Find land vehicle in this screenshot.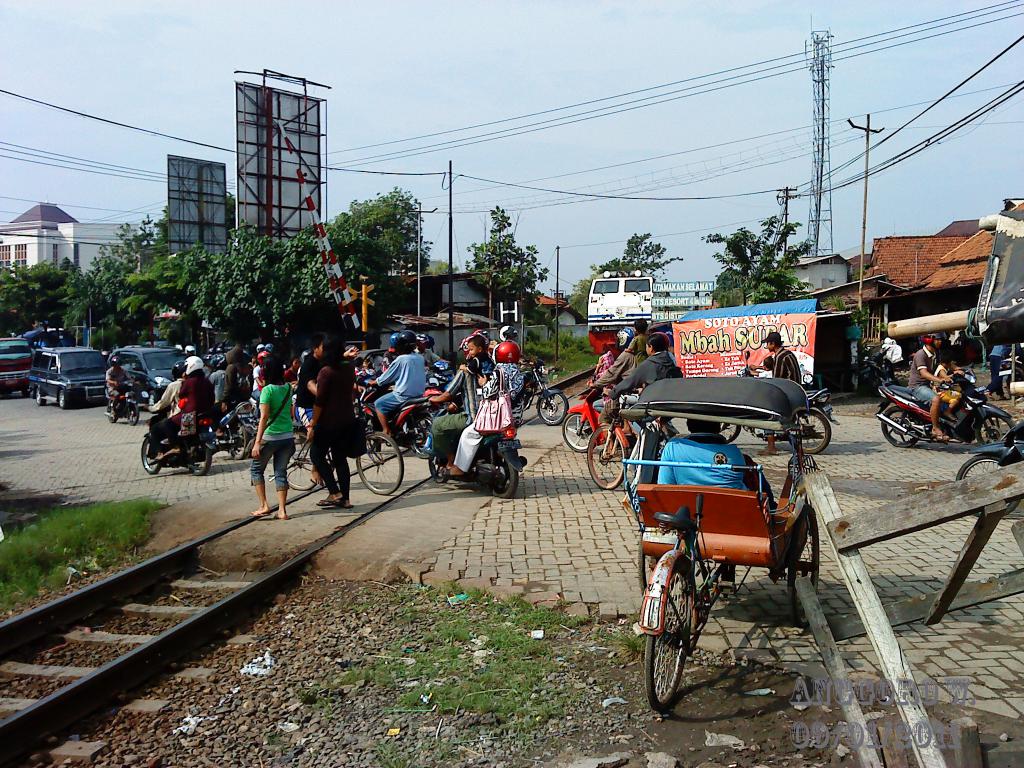
The bounding box for land vehicle is l=28, t=345, r=108, b=408.
